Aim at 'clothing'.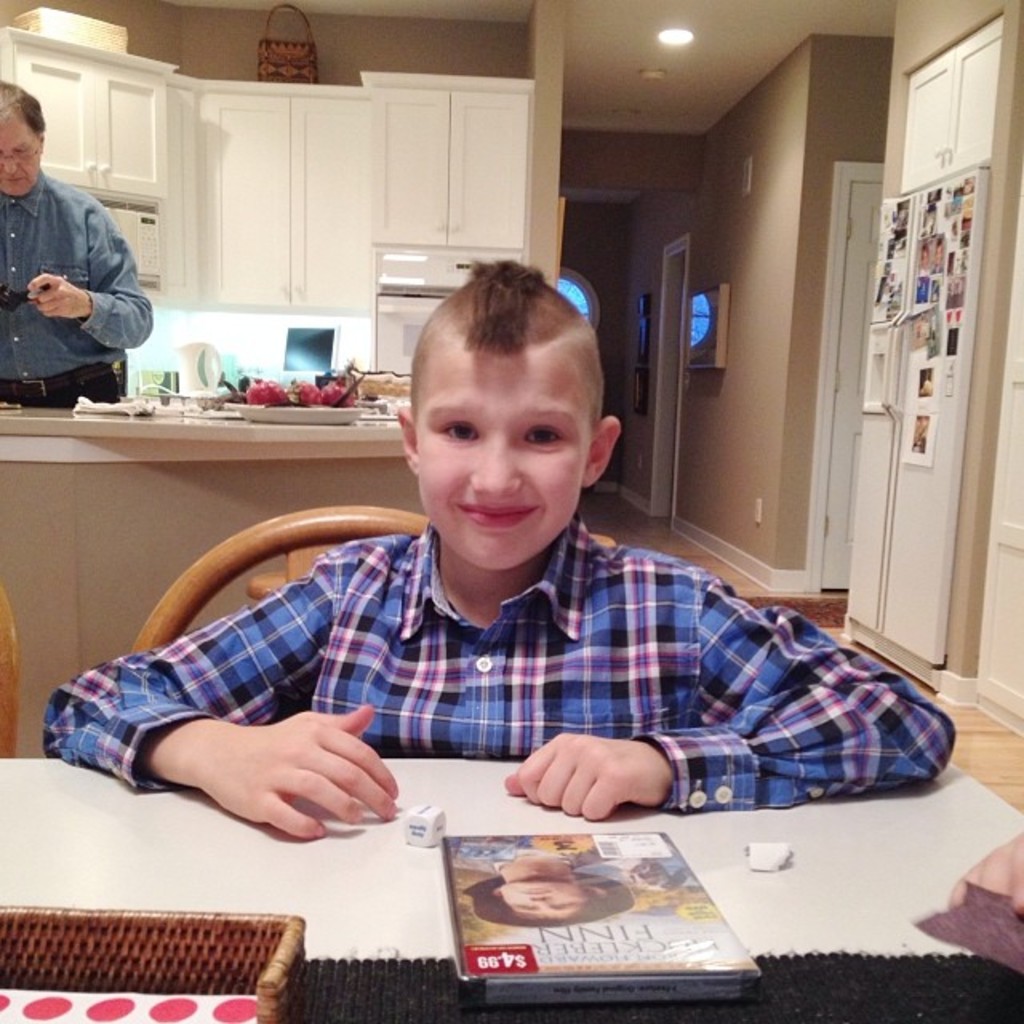
Aimed at 90:453:944:848.
